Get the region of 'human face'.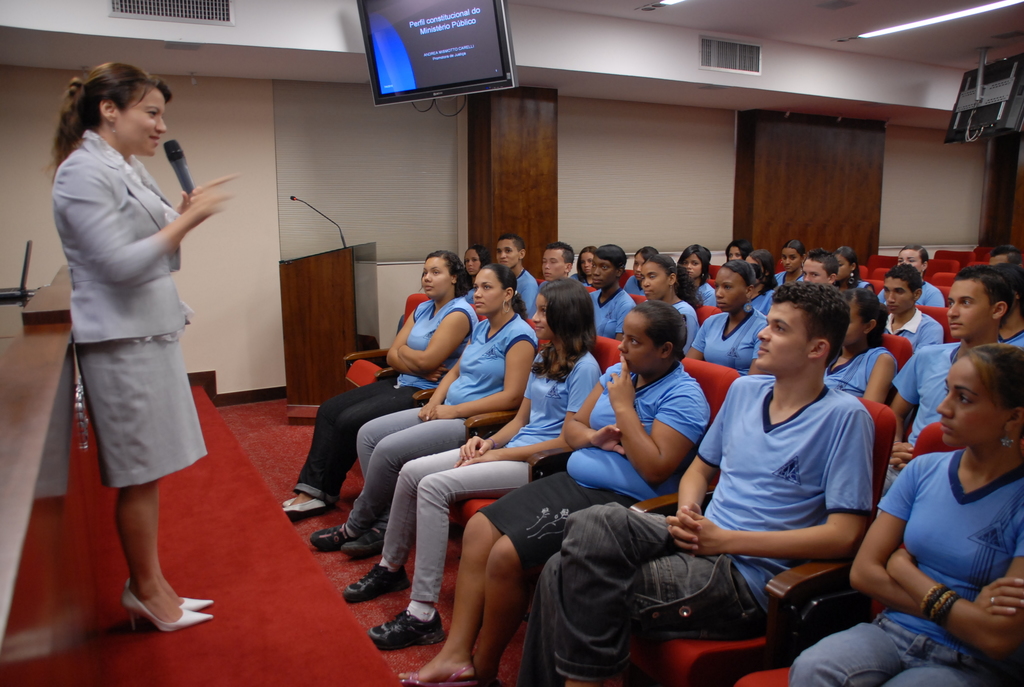
crop(590, 255, 619, 292).
